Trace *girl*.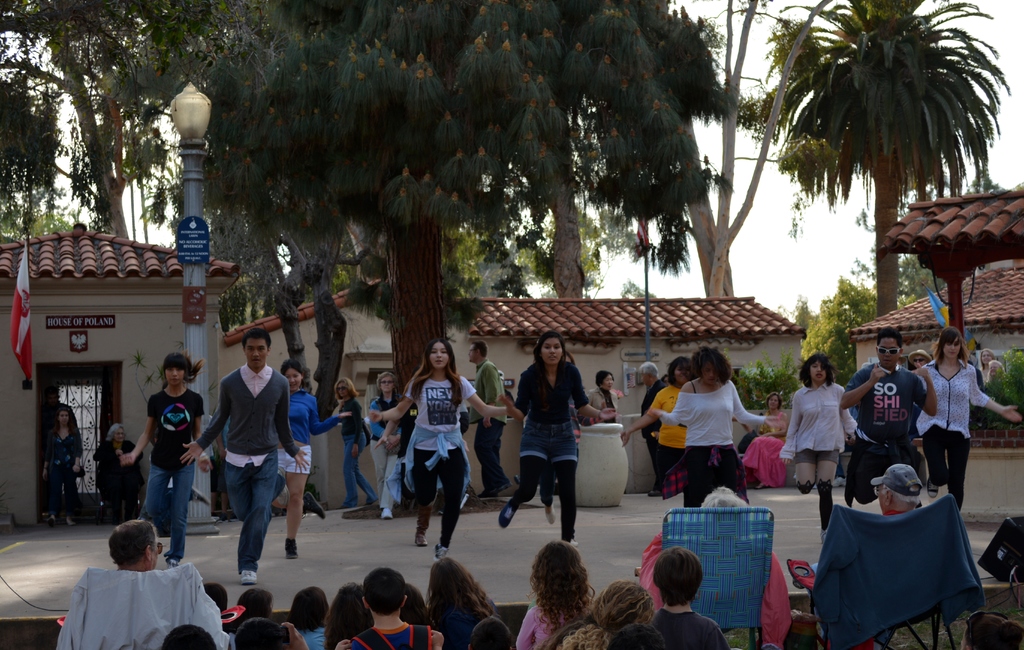
Traced to [left=622, top=357, right=691, bottom=473].
